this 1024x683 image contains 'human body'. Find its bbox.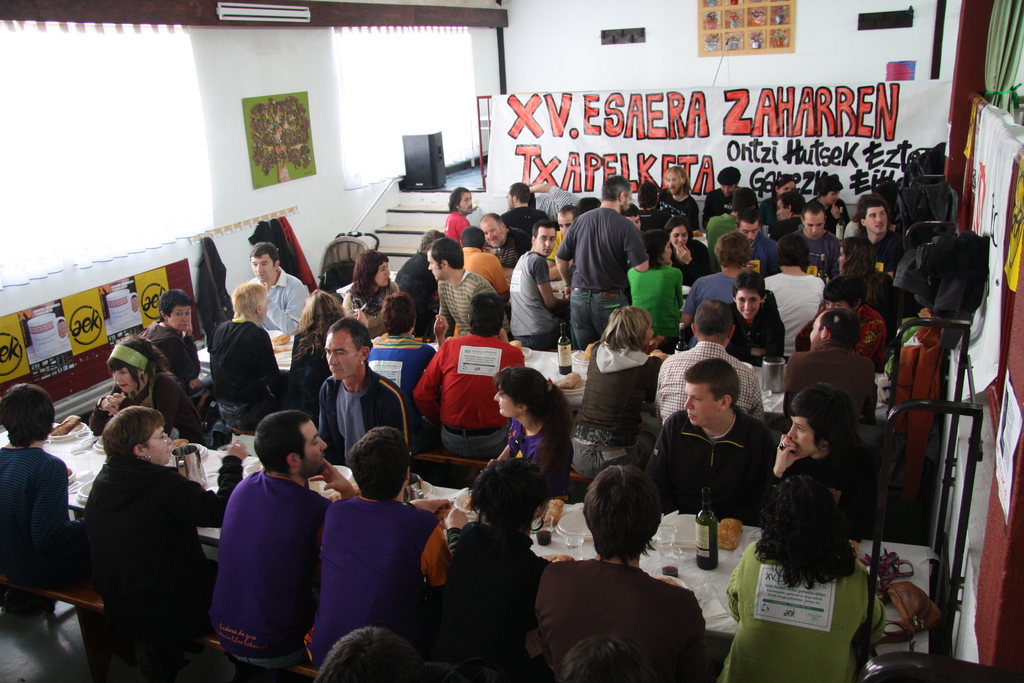
653, 247, 750, 335.
